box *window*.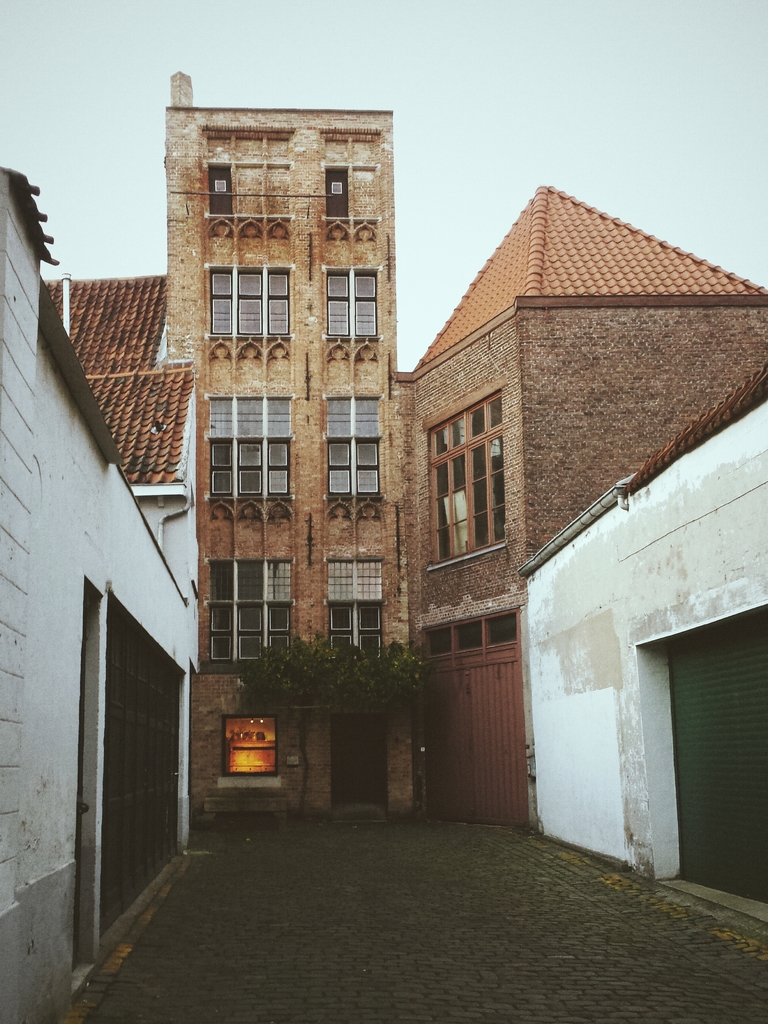
region(435, 348, 517, 572).
